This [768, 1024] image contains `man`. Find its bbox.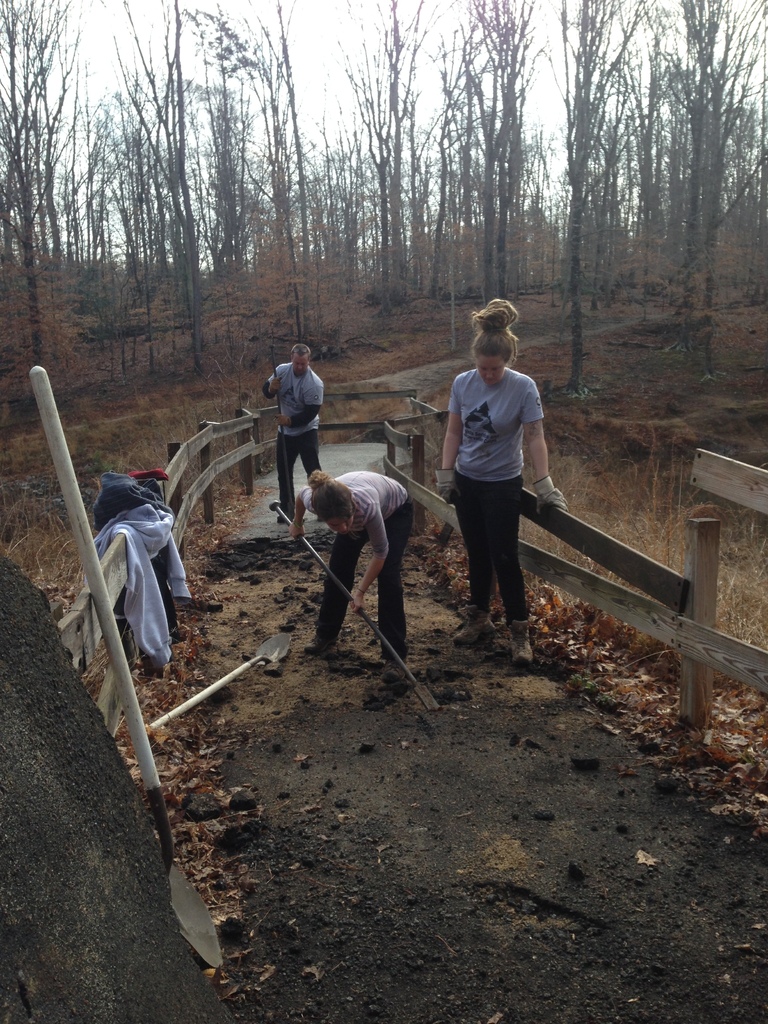
(x1=255, y1=342, x2=342, y2=561).
